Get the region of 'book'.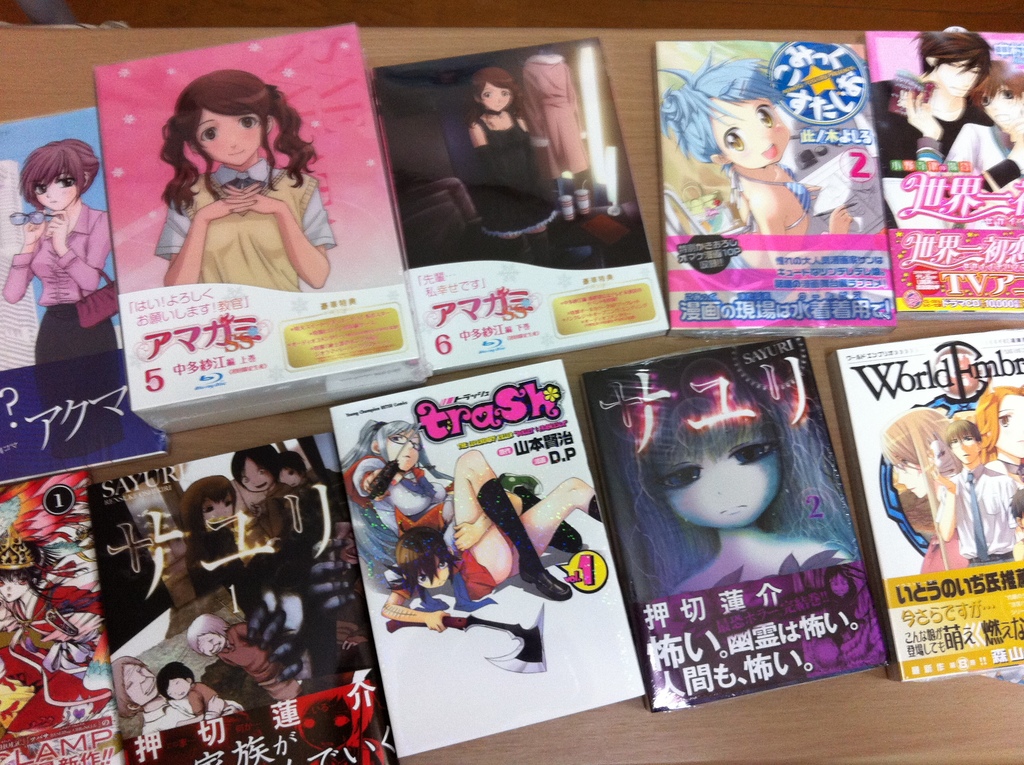
(362, 36, 669, 373).
